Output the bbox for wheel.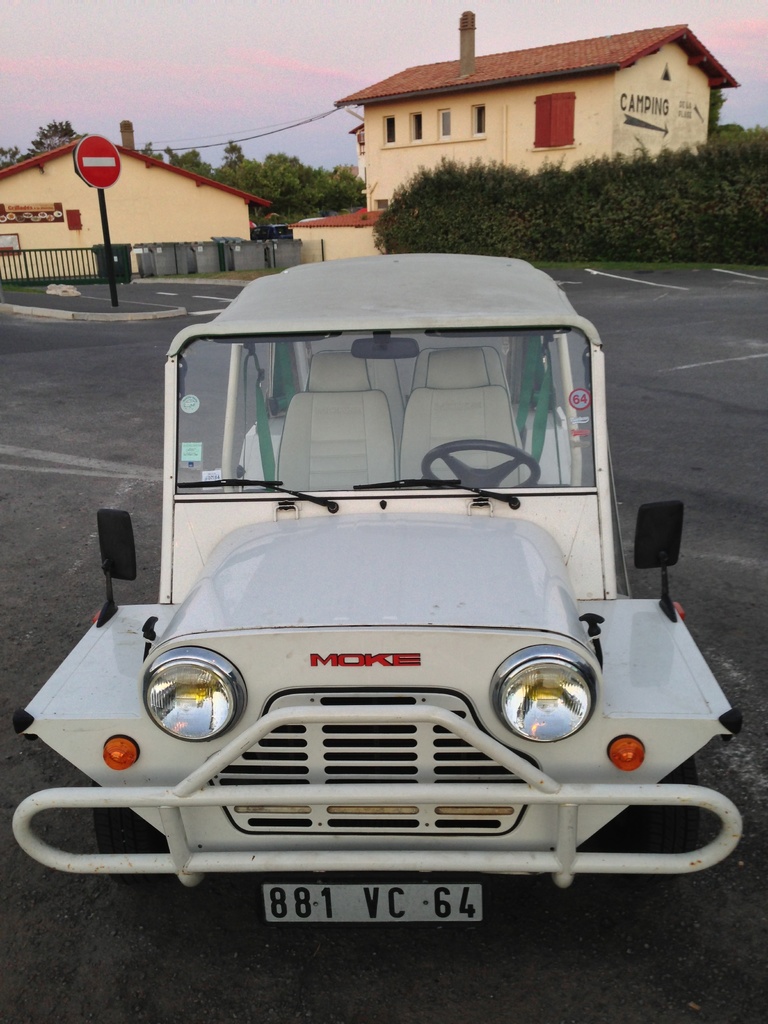
93/781/172/895.
